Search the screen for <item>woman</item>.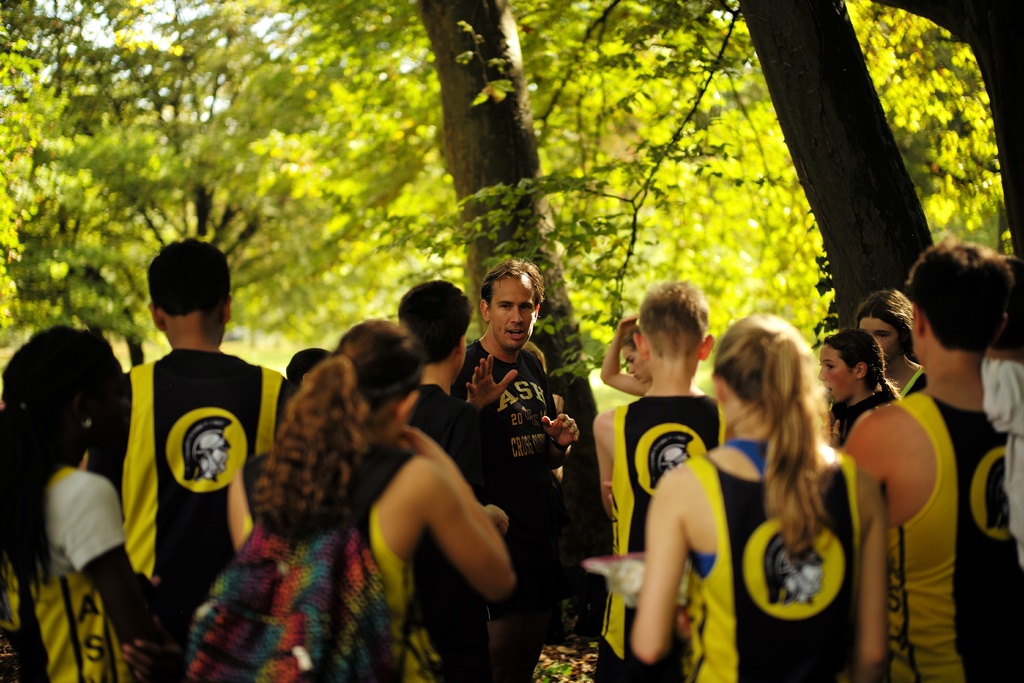
Found at region(223, 304, 510, 682).
